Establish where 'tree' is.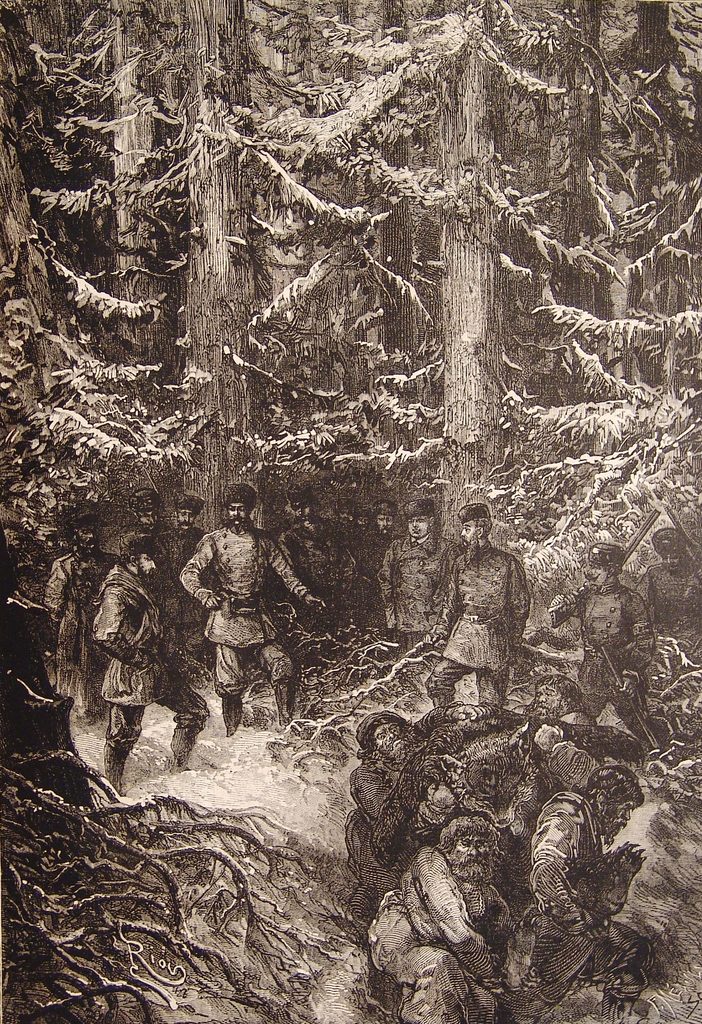
Established at bbox=(0, 753, 295, 1023).
